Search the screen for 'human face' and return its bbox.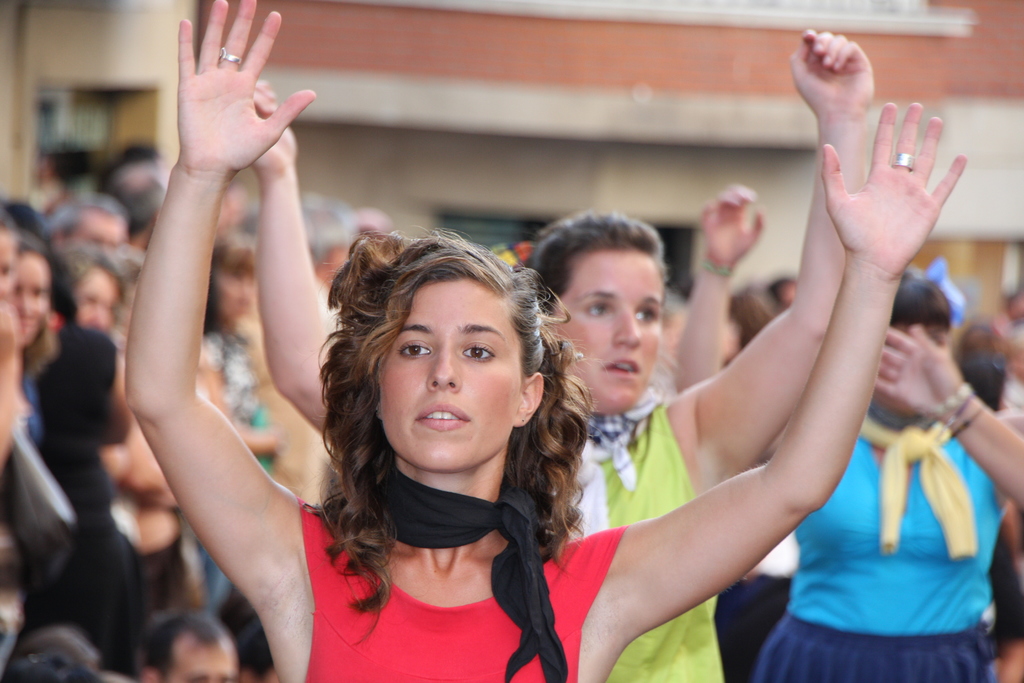
Found: l=561, t=260, r=655, b=406.
